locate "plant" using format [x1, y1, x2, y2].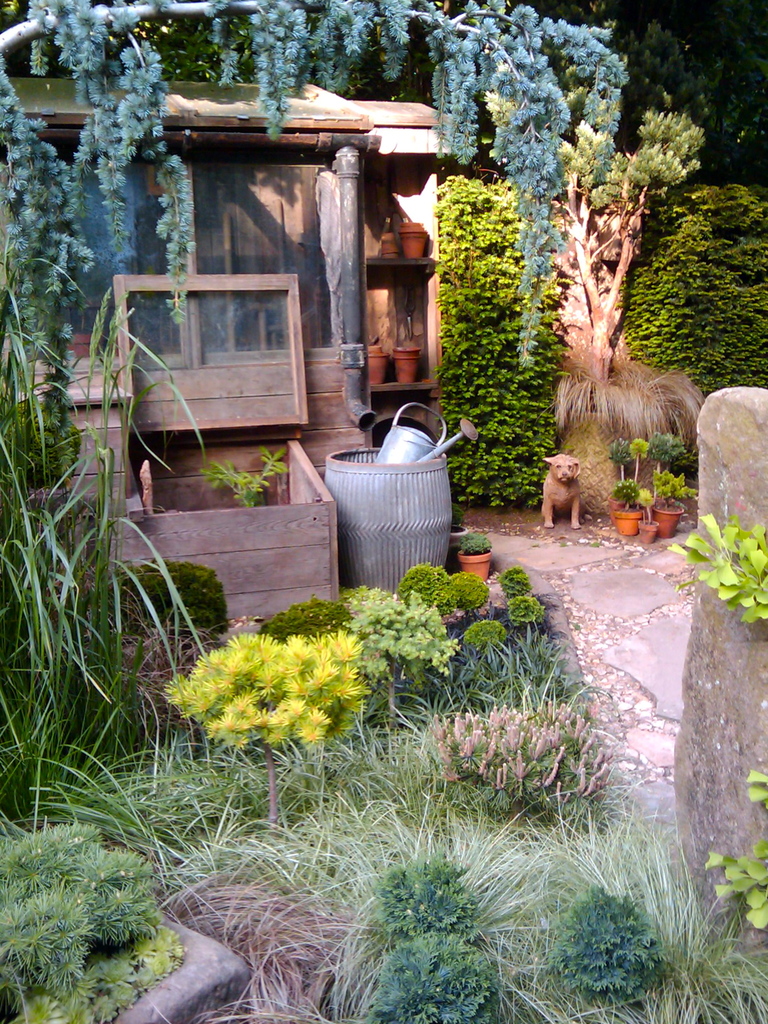
[503, 594, 540, 638].
